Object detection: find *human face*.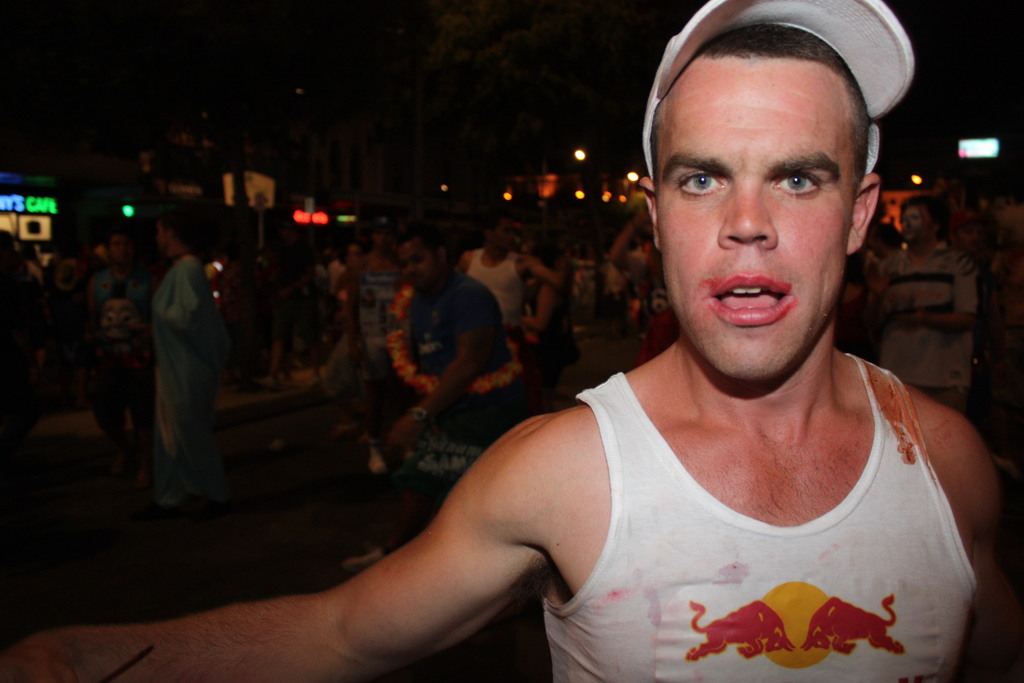
{"left": 902, "top": 208, "right": 923, "bottom": 240}.
